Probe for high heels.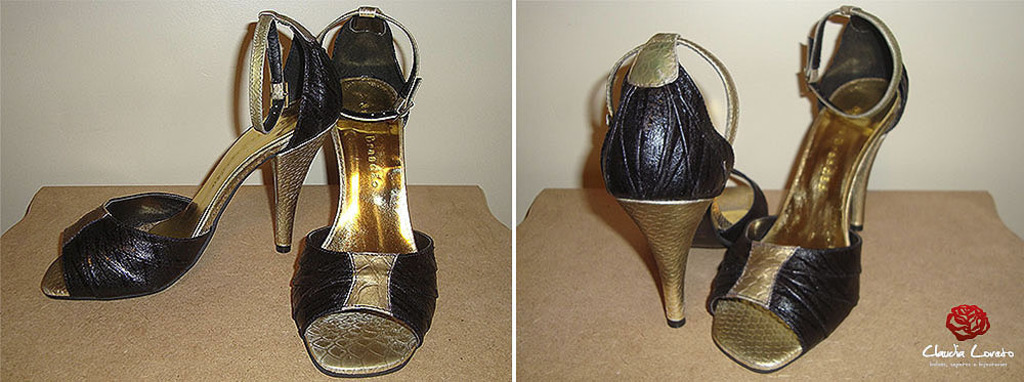
Probe result: 602/31/770/328.
